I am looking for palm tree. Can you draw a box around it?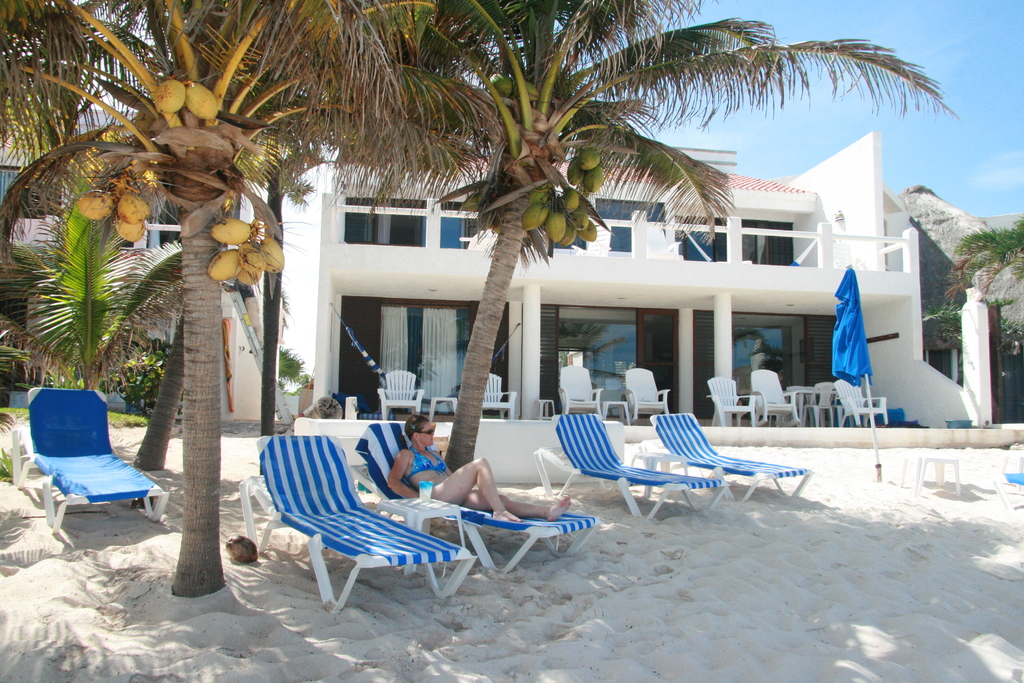
Sure, the bounding box is 404,0,939,482.
